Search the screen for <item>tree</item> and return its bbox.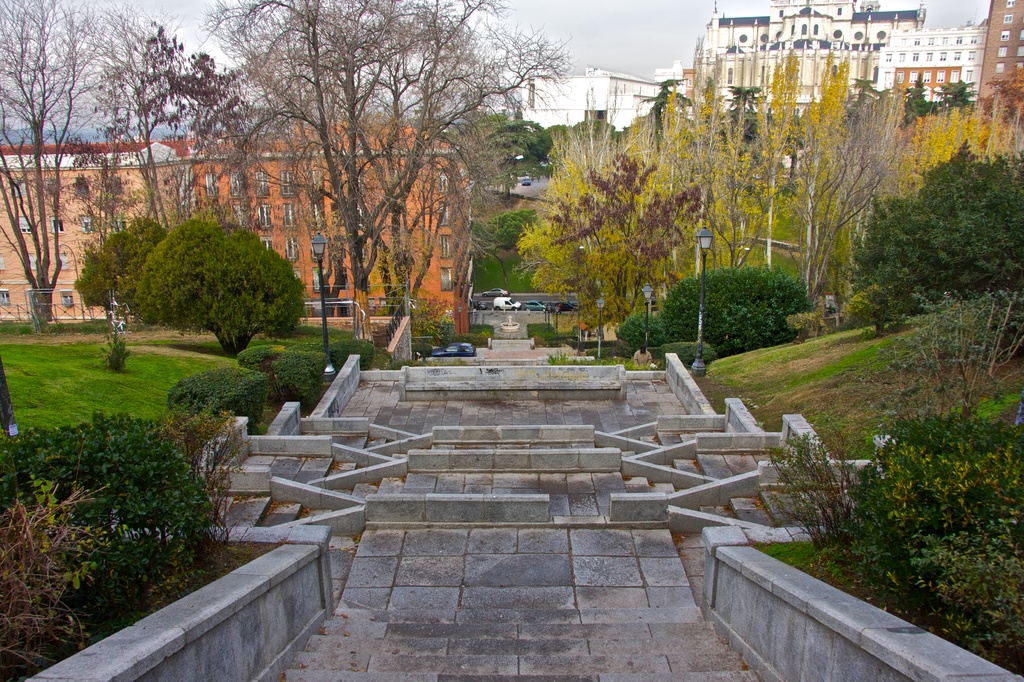
Found: crop(323, 175, 467, 367).
